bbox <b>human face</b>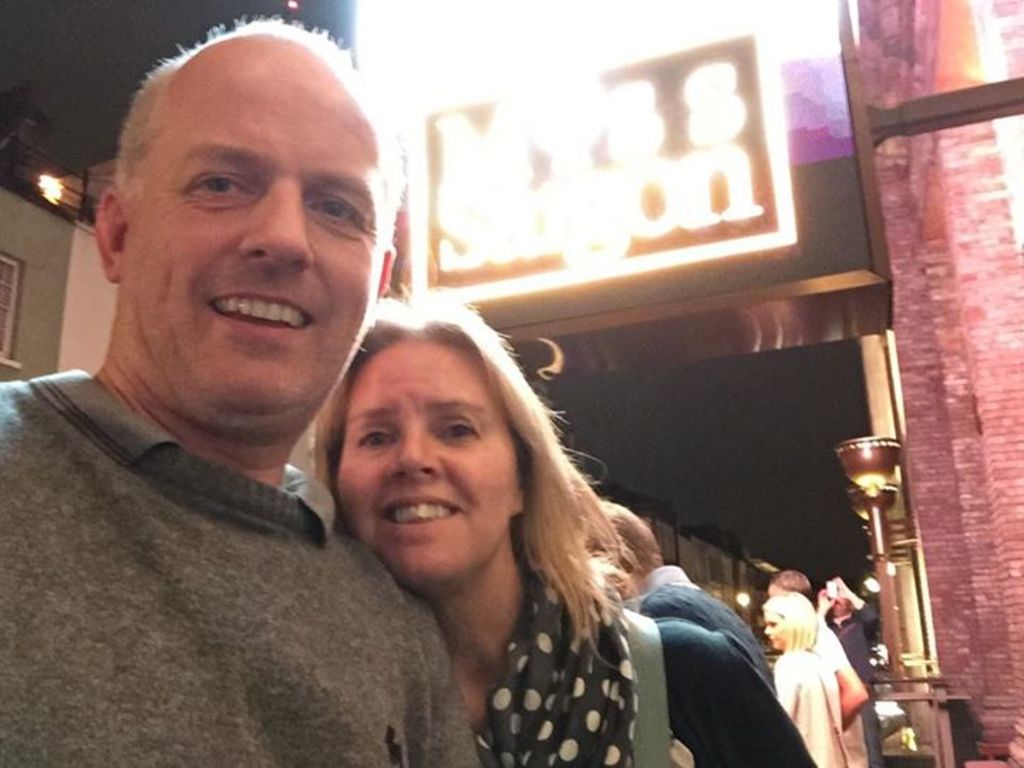
{"x1": 757, "y1": 610, "x2": 795, "y2": 657}
